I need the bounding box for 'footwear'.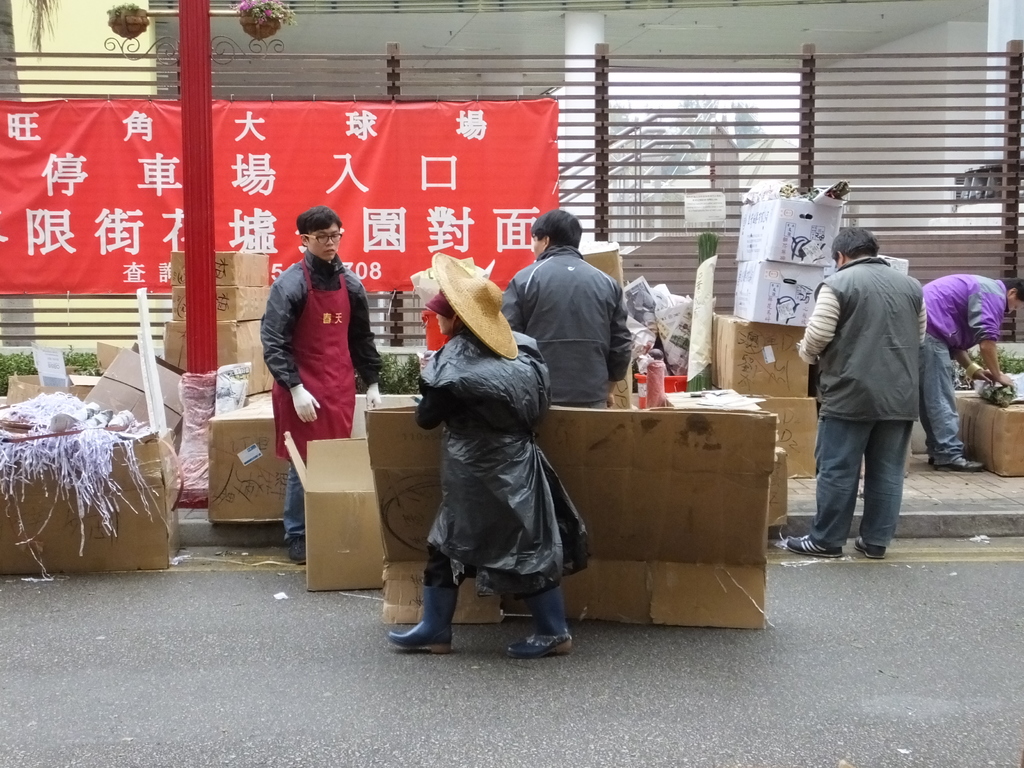
Here it is: crop(290, 532, 306, 565).
